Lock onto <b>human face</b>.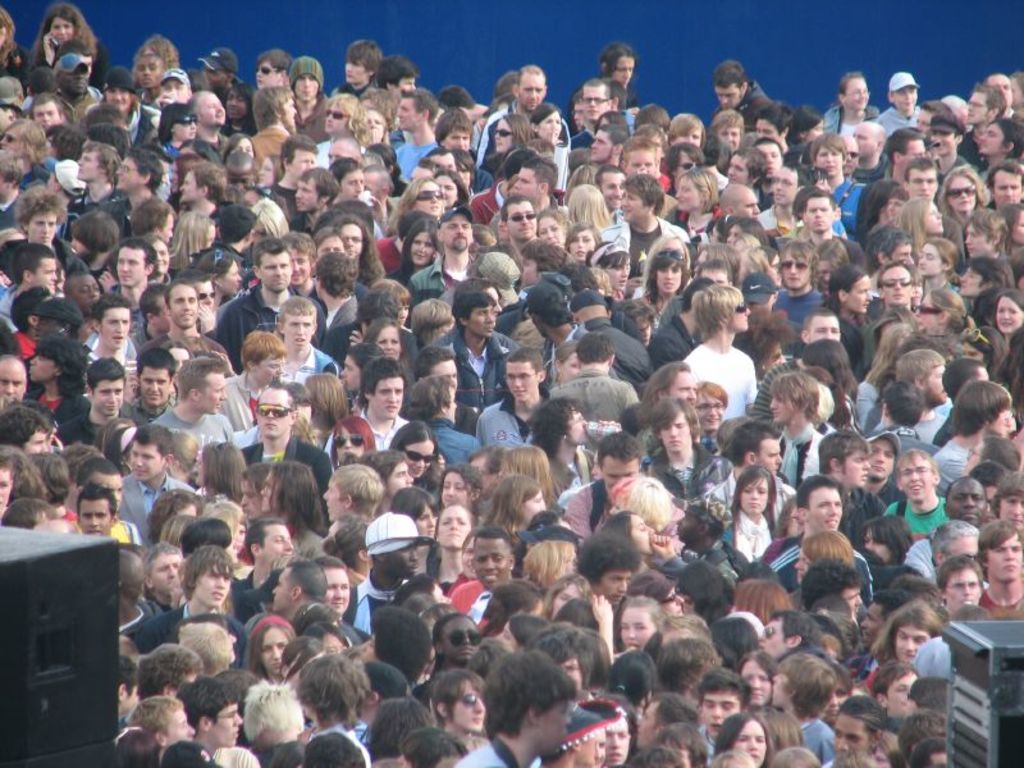
Locked: left=521, top=489, right=544, bottom=520.
